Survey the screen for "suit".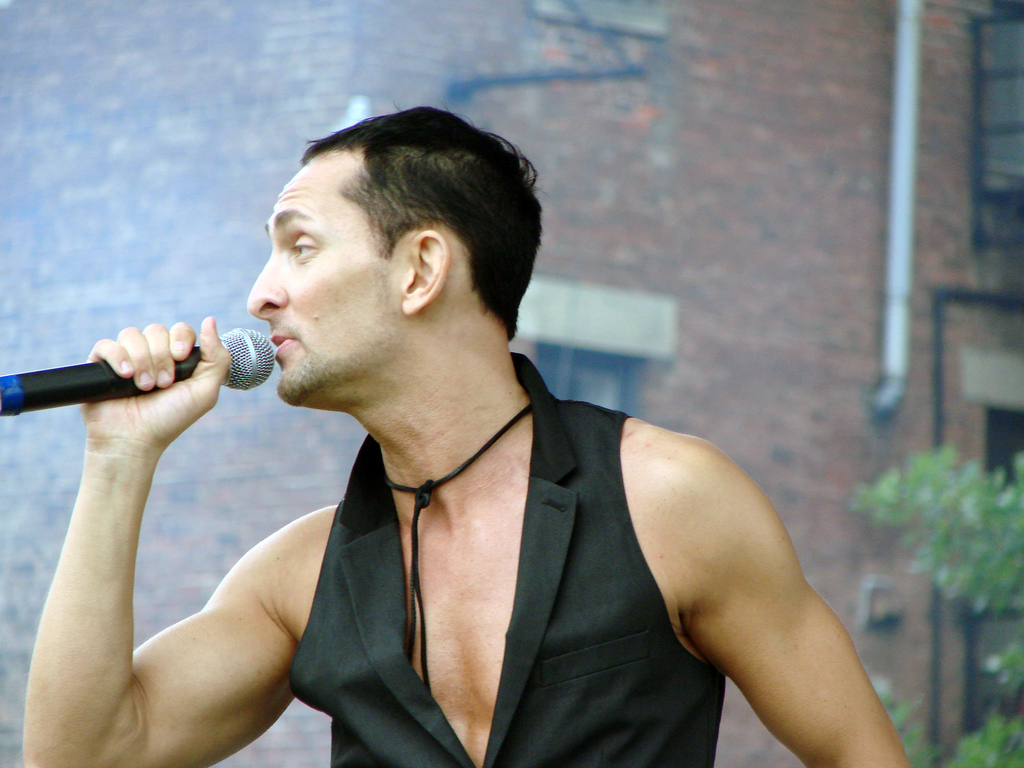
Survey found: detection(283, 346, 724, 767).
